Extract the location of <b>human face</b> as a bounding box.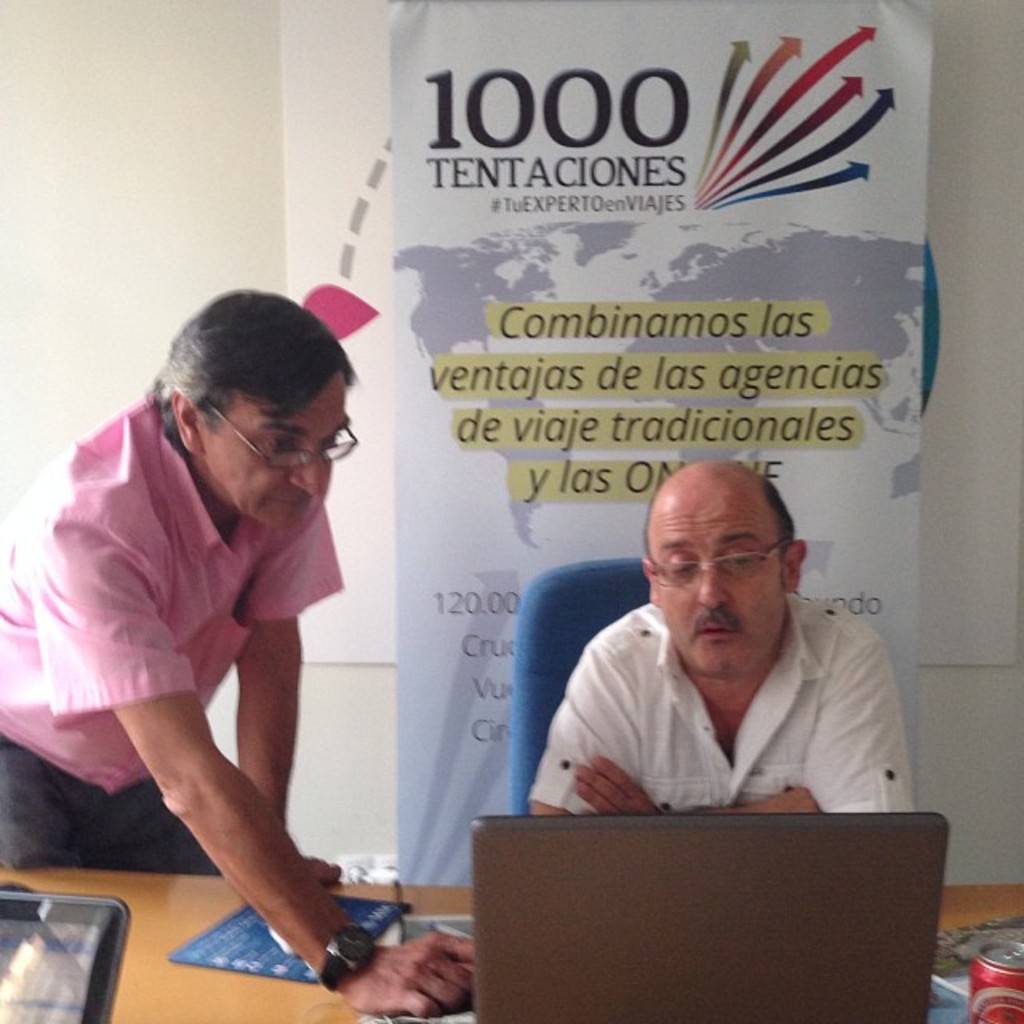
left=645, top=483, right=786, bottom=683.
